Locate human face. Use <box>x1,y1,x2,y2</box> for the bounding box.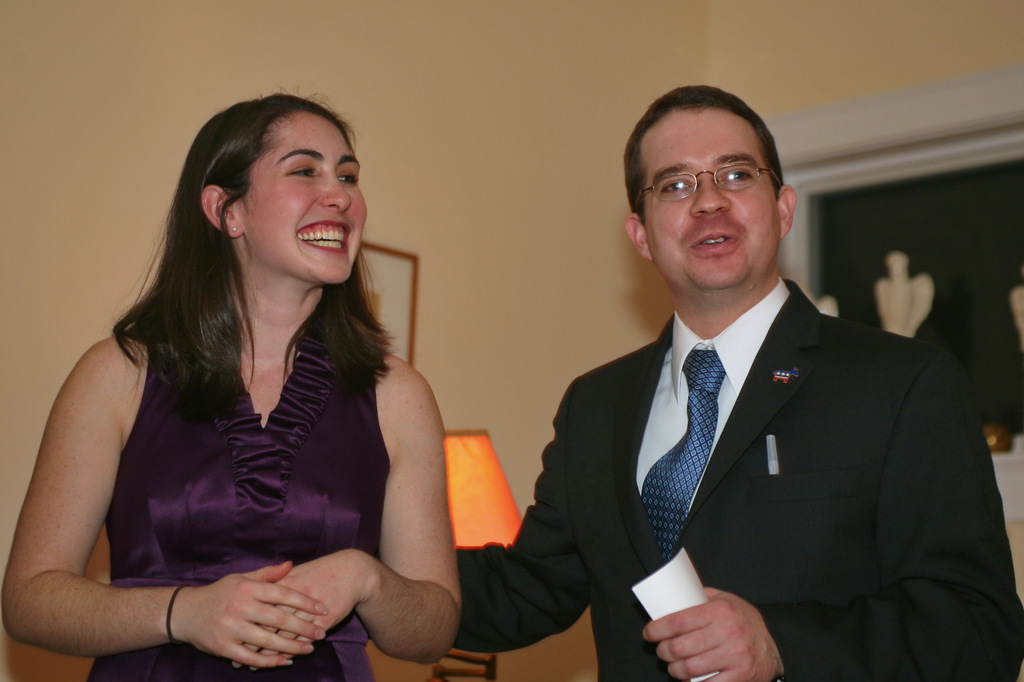
<box>236,109,367,284</box>.
